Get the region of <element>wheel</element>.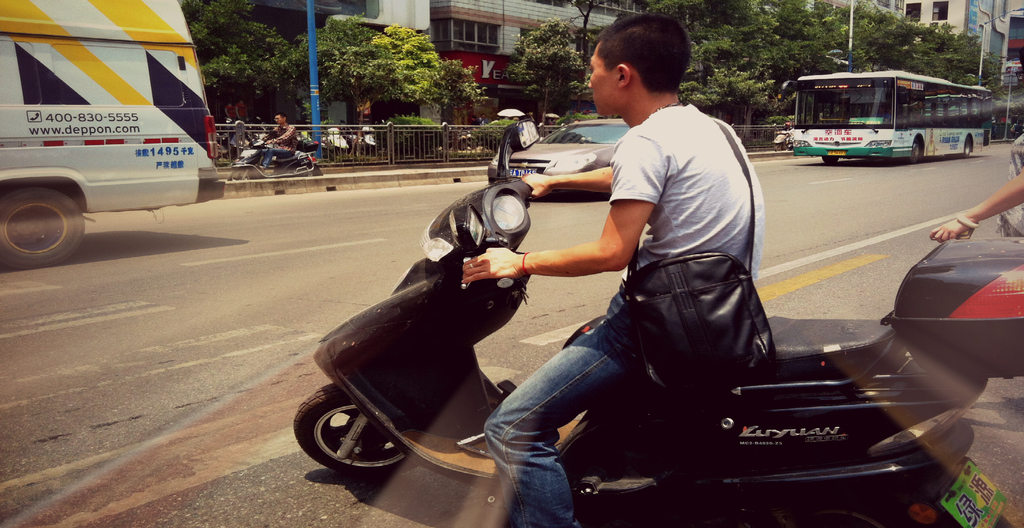
box=[305, 396, 395, 474].
